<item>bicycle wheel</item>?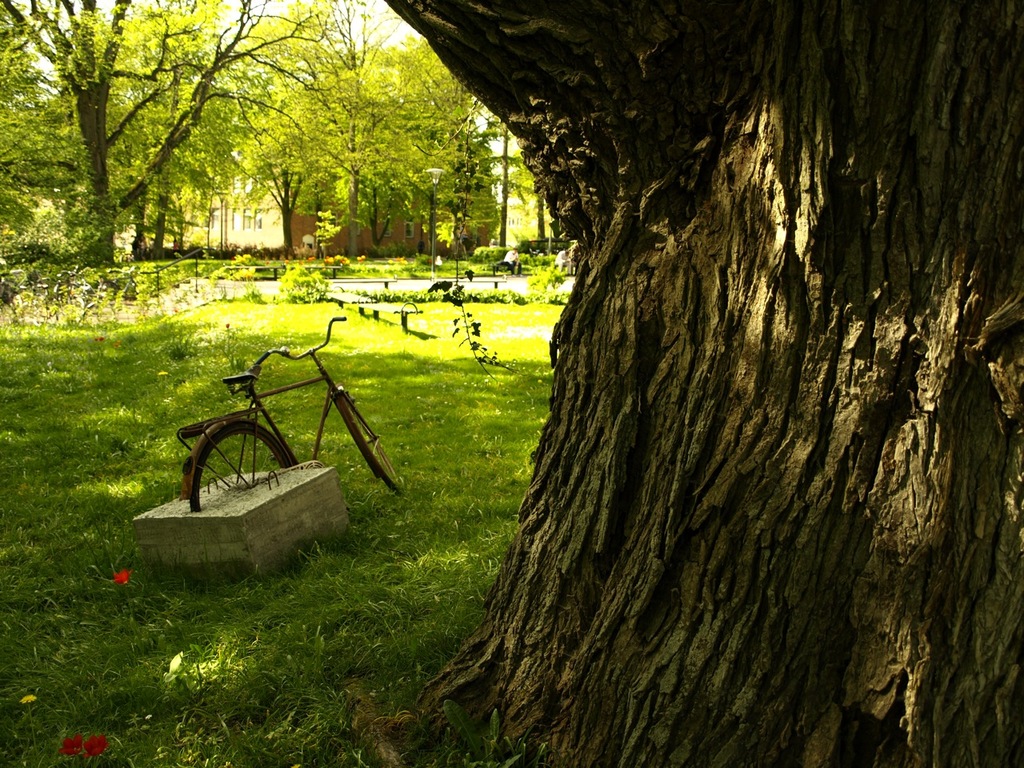
bbox=(194, 427, 294, 512)
